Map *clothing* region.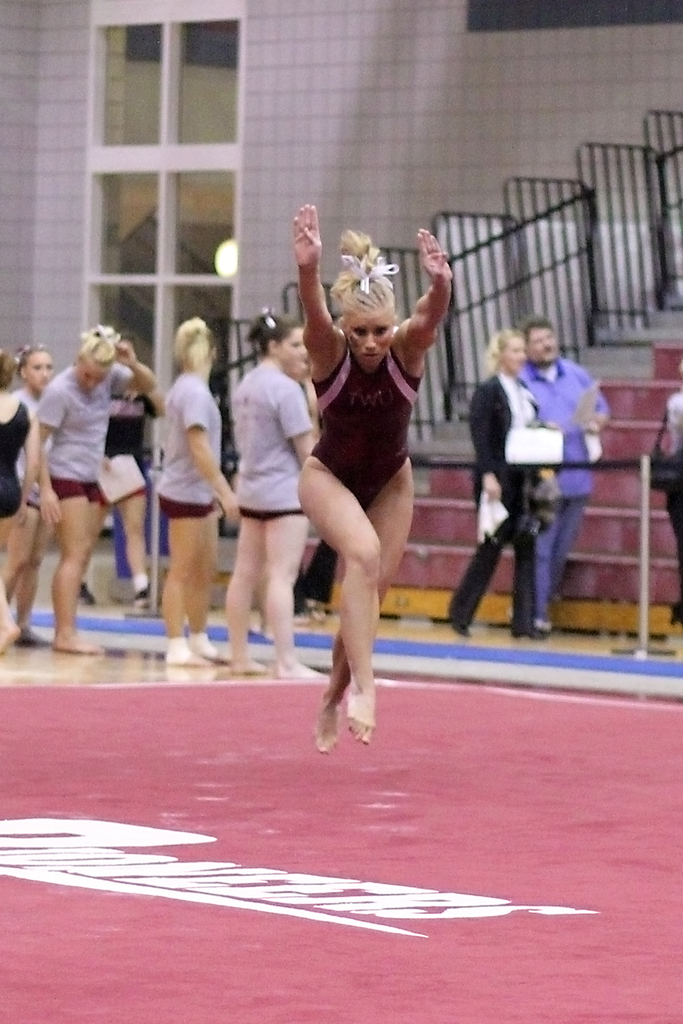
Mapped to (311, 338, 417, 505).
